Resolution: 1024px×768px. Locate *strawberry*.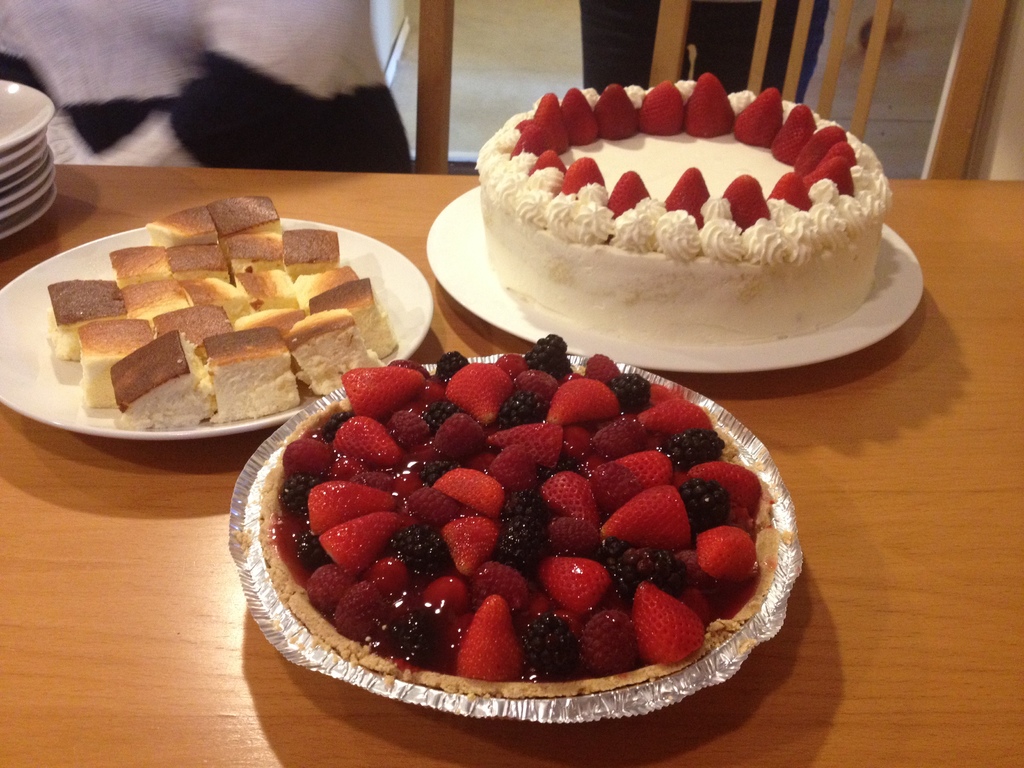
Rect(683, 60, 744, 137).
